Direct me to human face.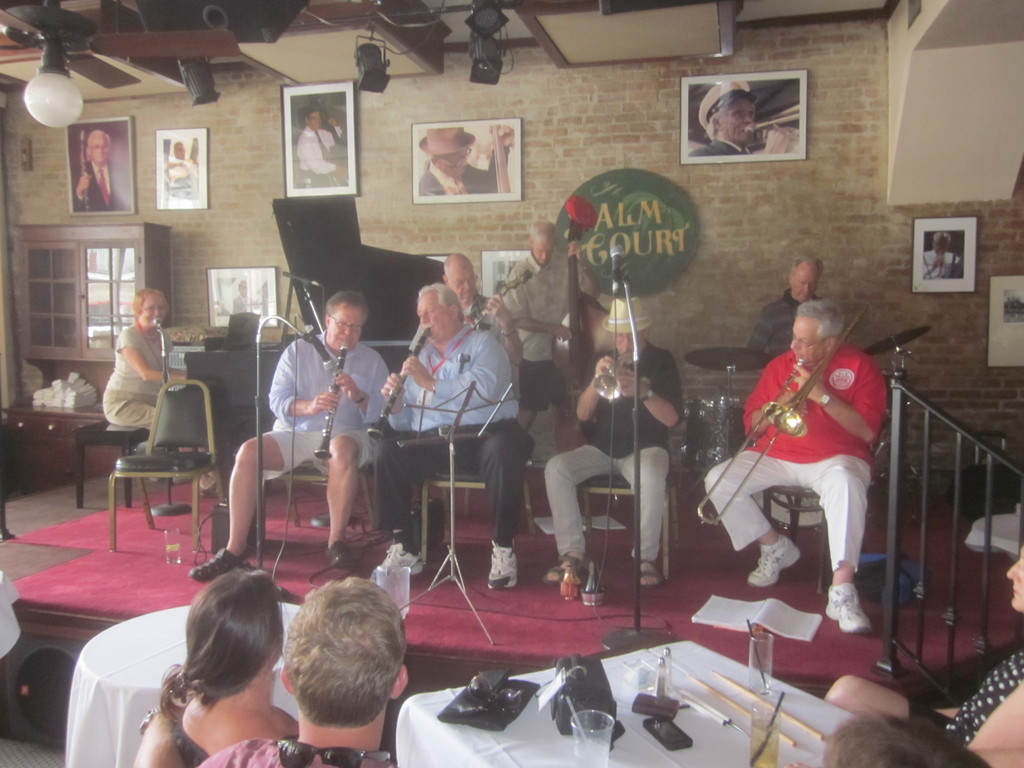
Direction: (91, 138, 108, 164).
